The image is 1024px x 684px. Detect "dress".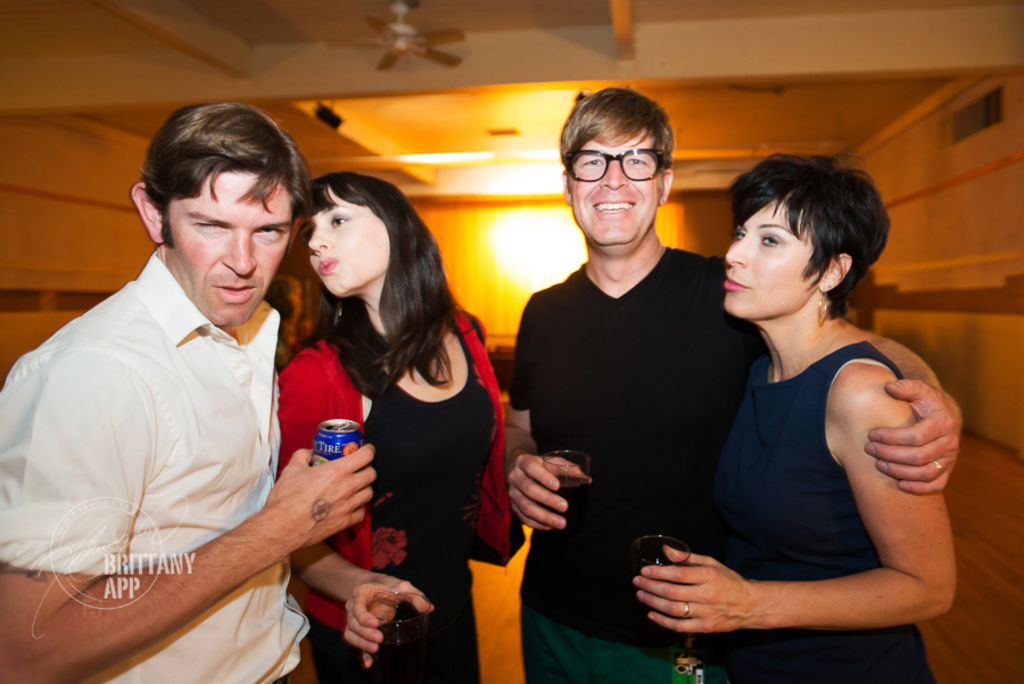
Detection: (705, 340, 943, 683).
